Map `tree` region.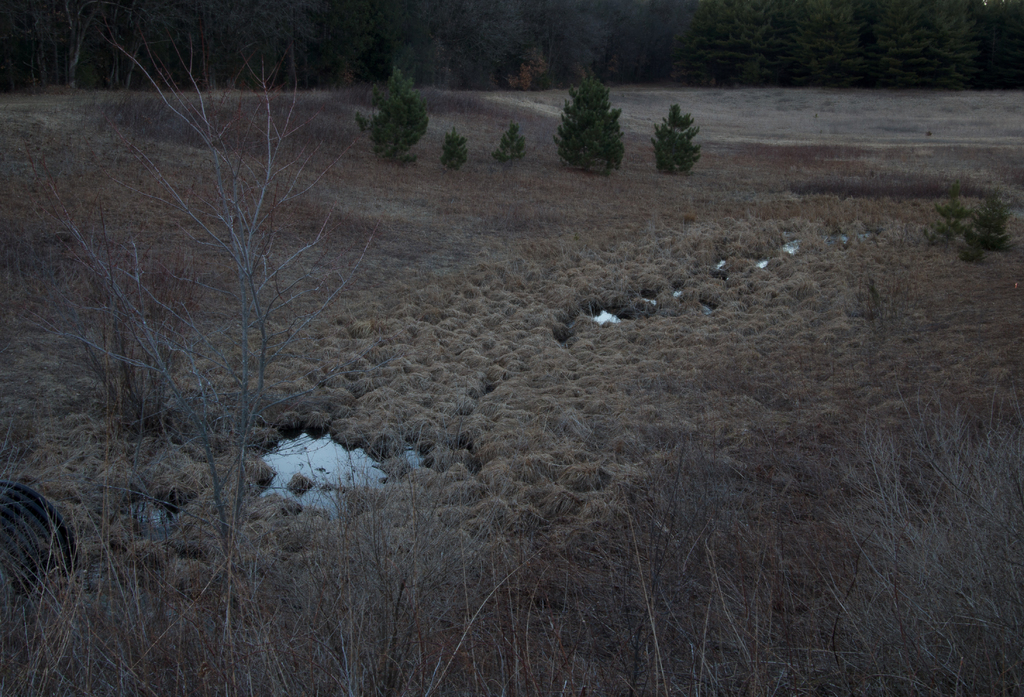
Mapped to locate(371, 0, 436, 69).
